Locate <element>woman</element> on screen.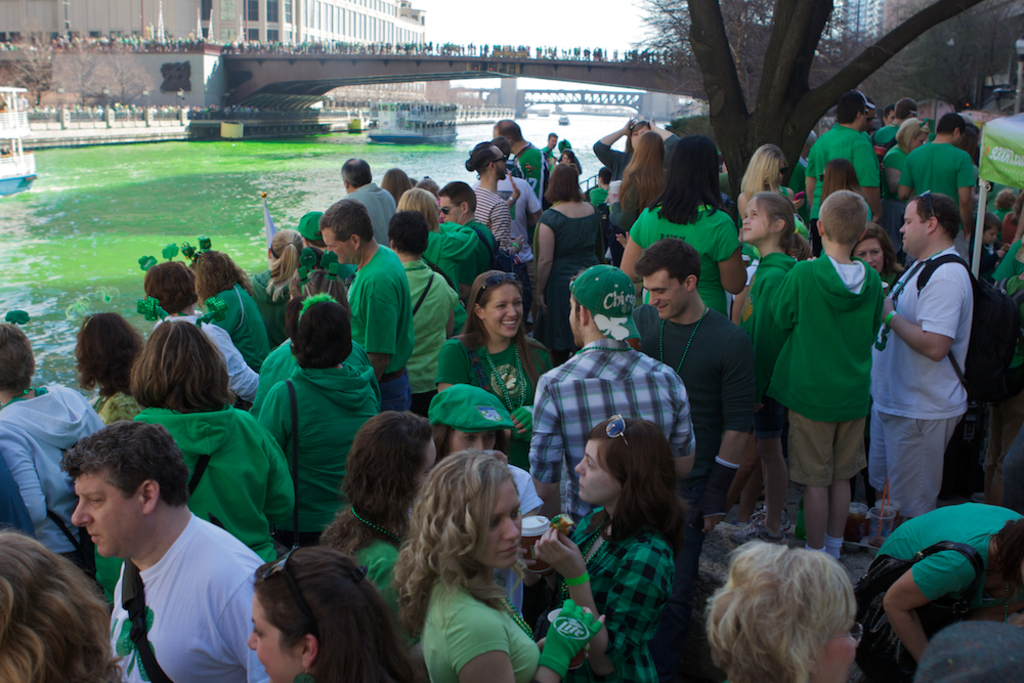
On screen at pyautogui.locateOnScreen(252, 290, 385, 549).
